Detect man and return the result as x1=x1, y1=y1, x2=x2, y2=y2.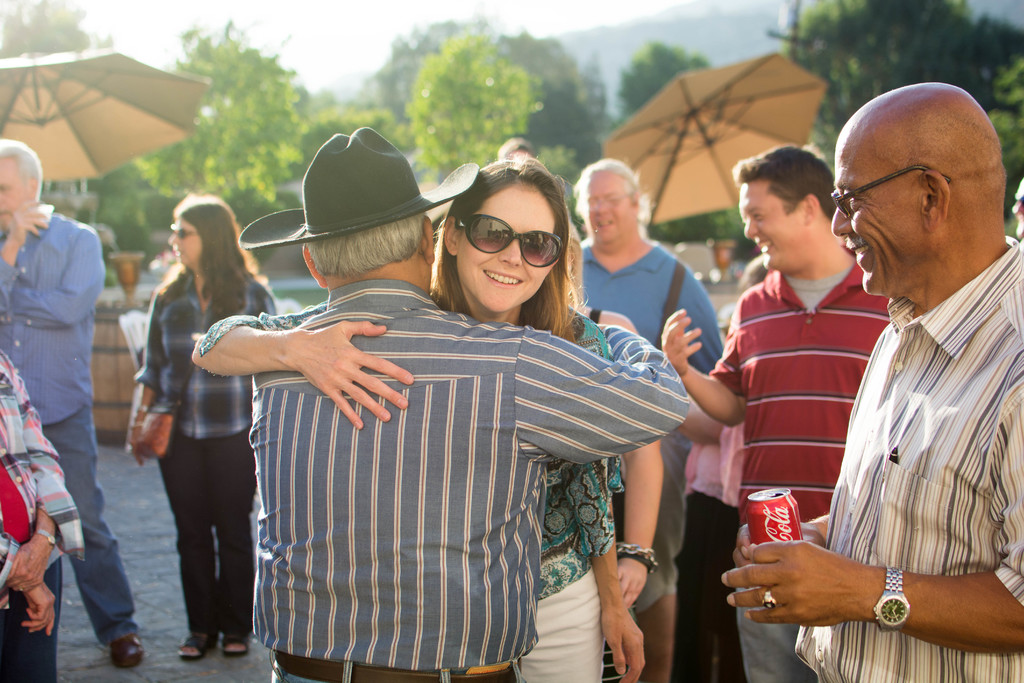
x1=550, y1=163, x2=732, y2=673.
